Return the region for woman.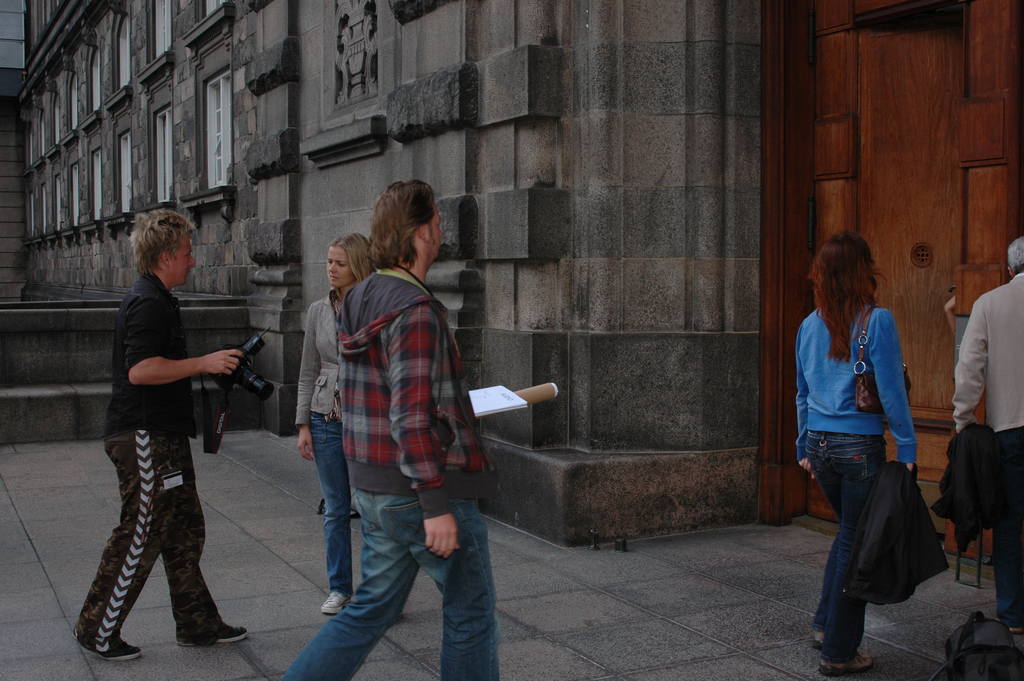
794,213,950,655.
